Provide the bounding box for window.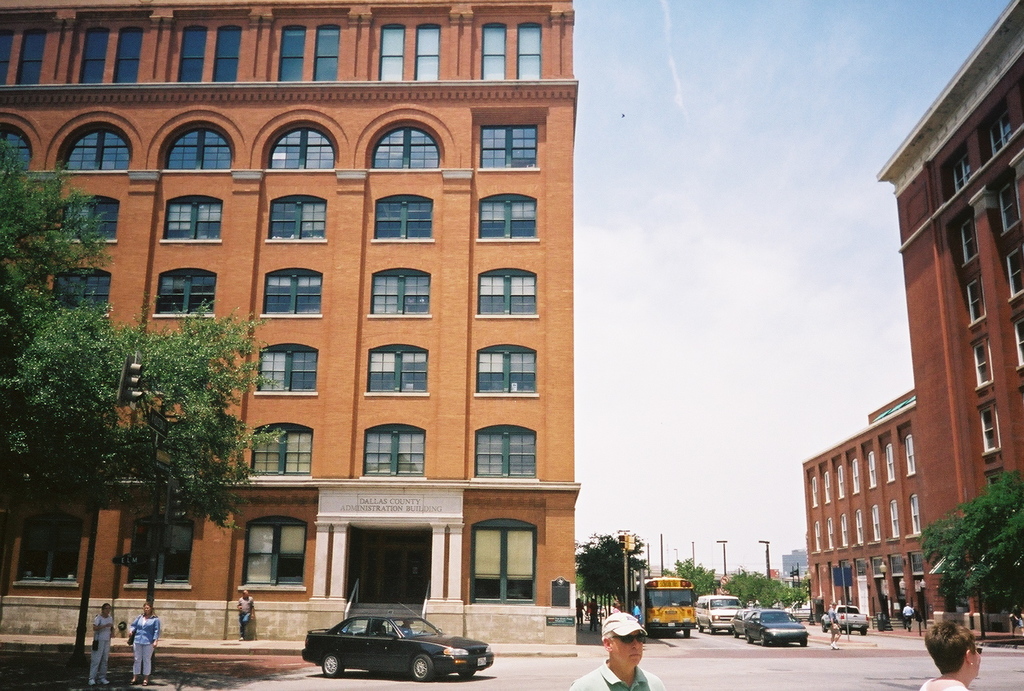
Rect(314, 23, 339, 83).
